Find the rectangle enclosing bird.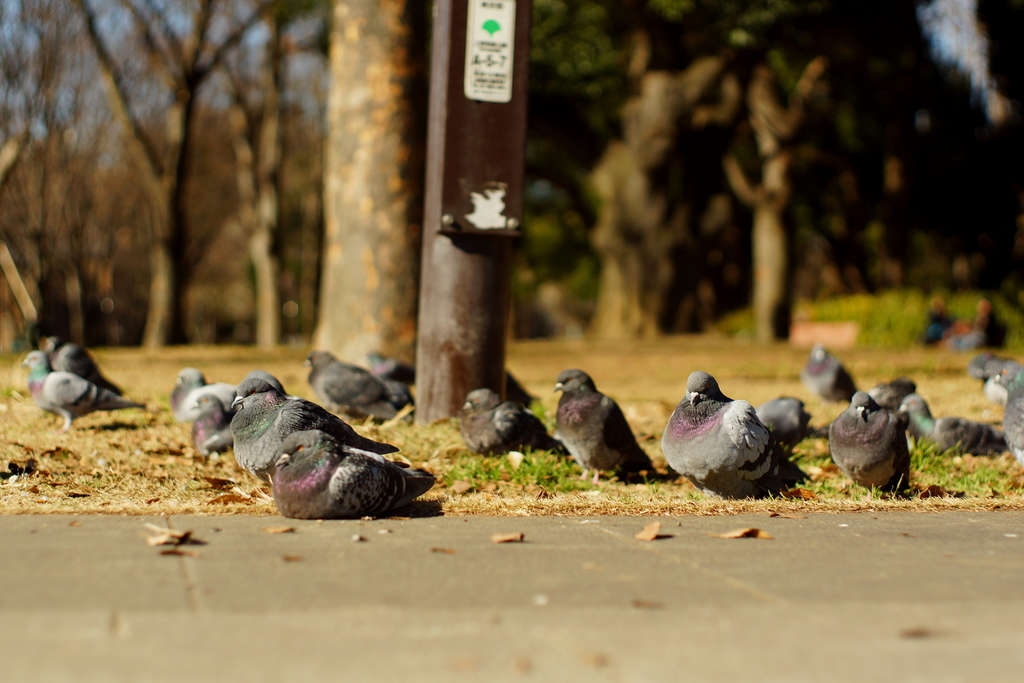
pyautogui.locateOnScreen(995, 361, 1023, 468).
